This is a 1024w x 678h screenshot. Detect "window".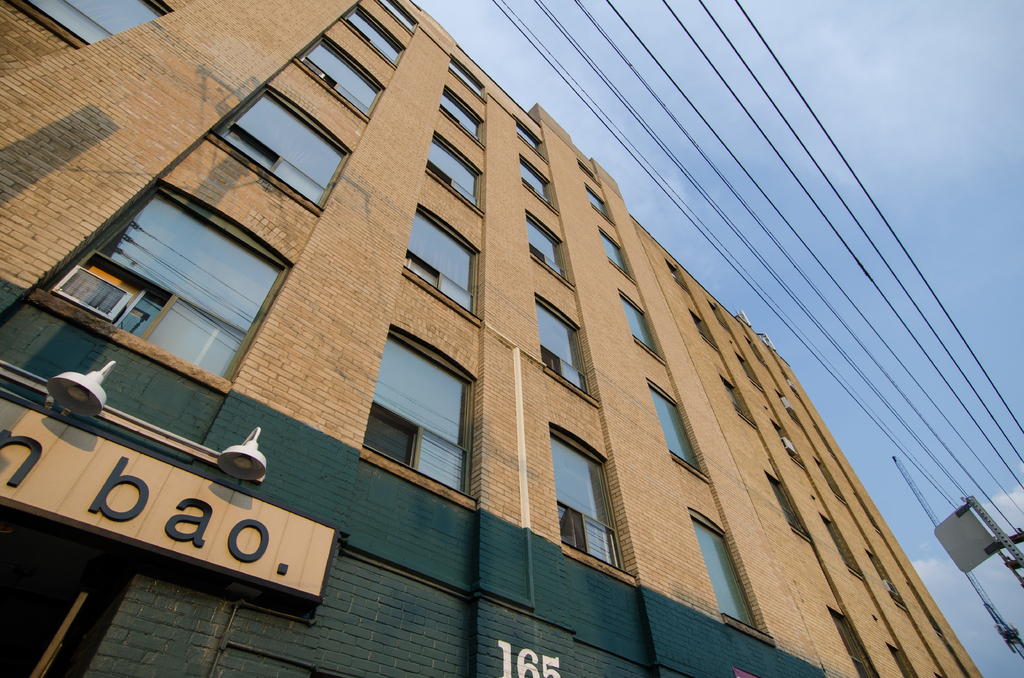
region(356, 321, 466, 512).
